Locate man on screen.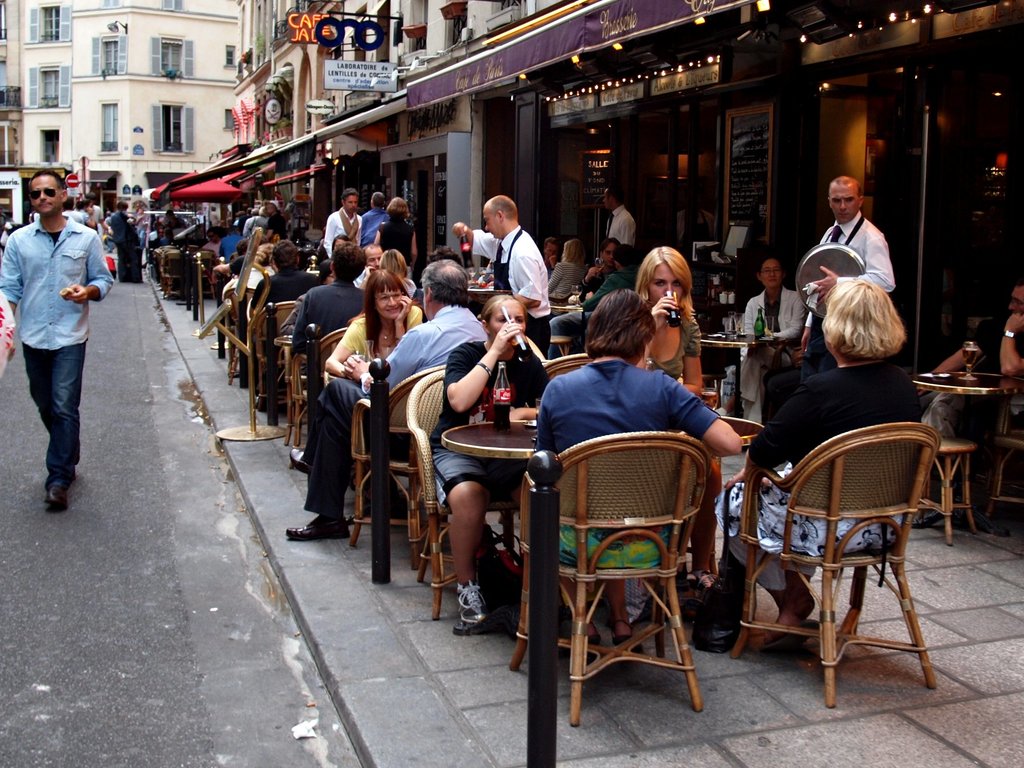
On screen at bbox=[287, 257, 488, 536].
